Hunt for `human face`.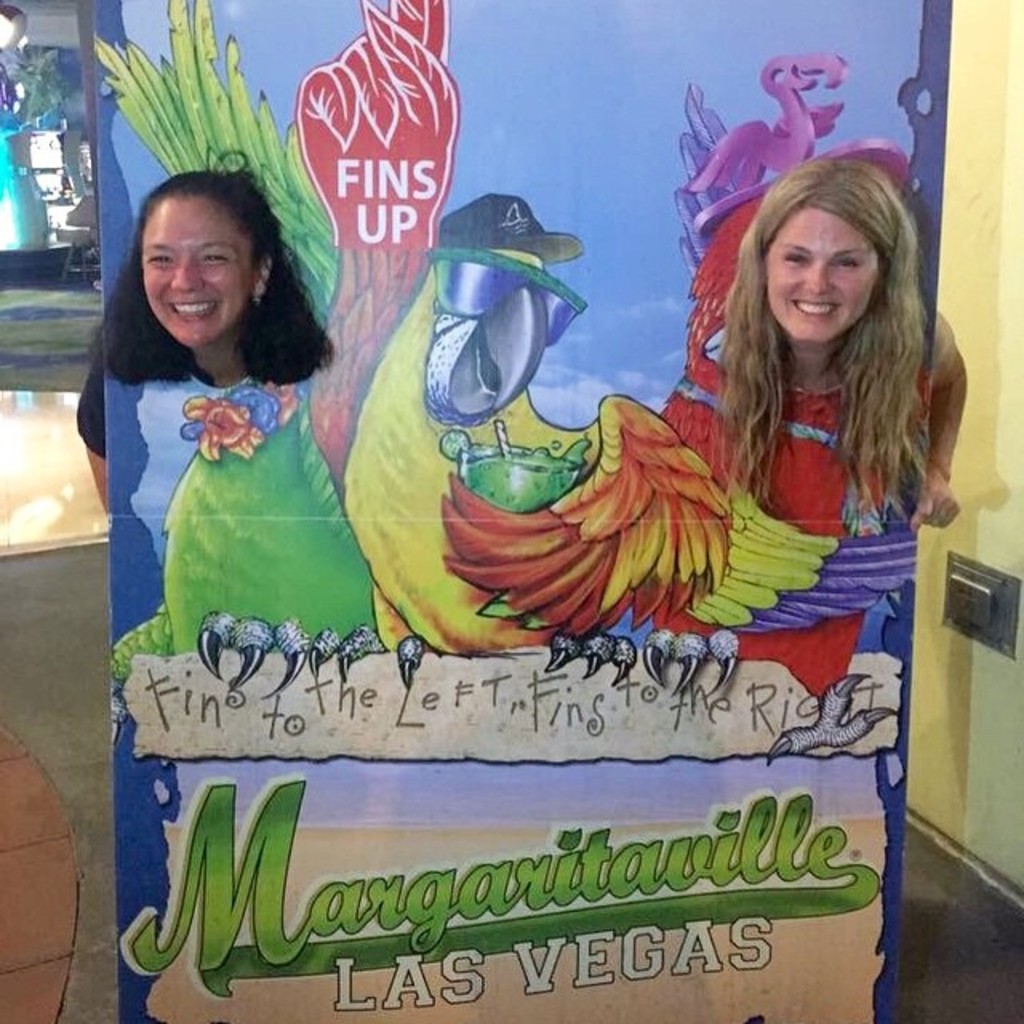
Hunted down at bbox=(749, 197, 882, 339).
